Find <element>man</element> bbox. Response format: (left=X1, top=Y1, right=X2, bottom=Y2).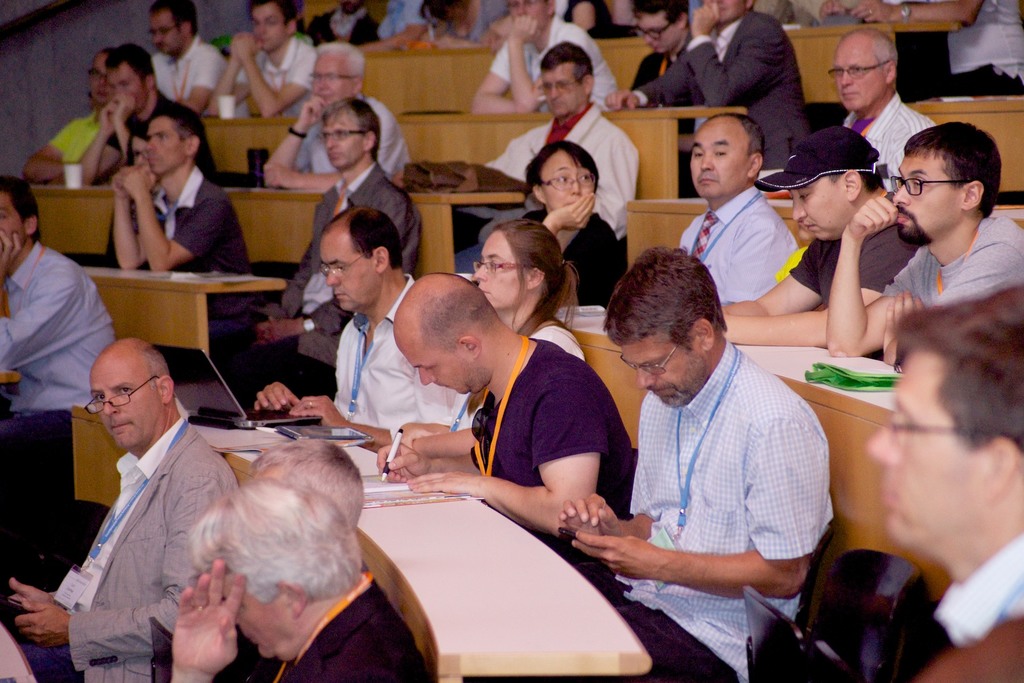
(left=26, top=43, right=118, bottom=185).
